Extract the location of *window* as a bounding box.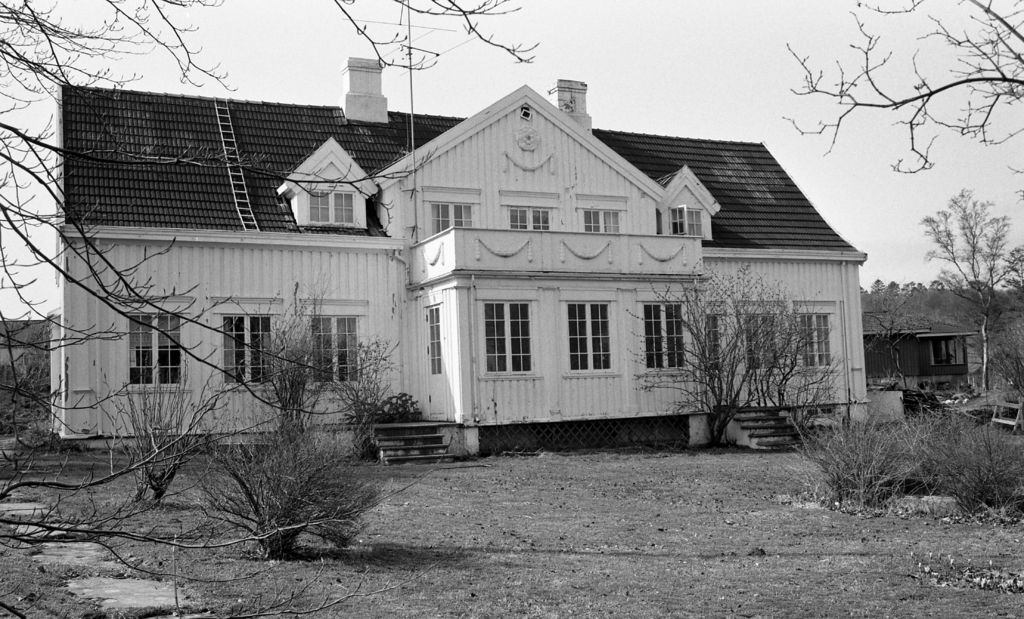
[567,302,622,372].
